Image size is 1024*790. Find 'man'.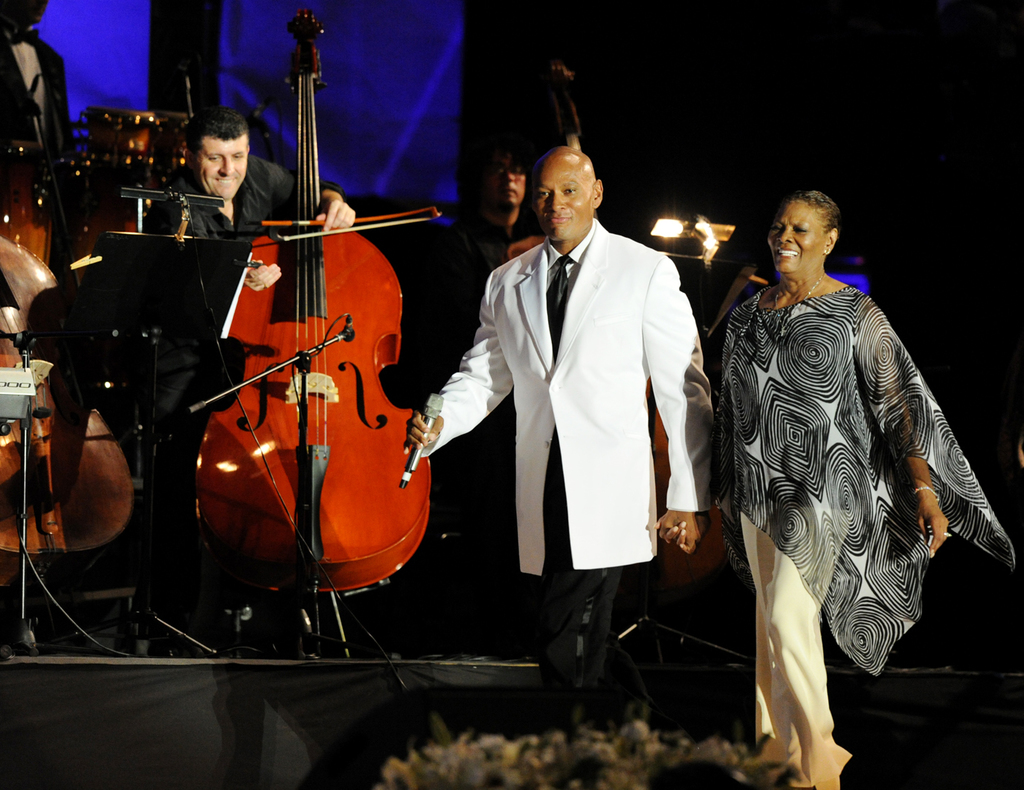
132/83/347/597.
